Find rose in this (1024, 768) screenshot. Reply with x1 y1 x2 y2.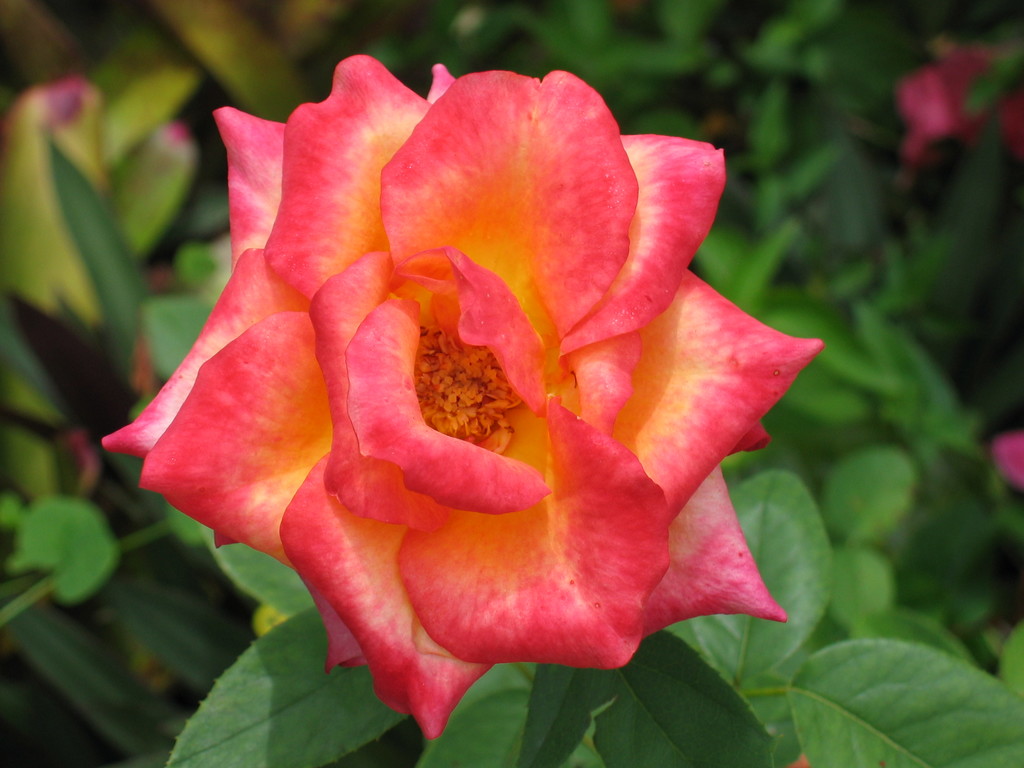
104 54 824 744.
